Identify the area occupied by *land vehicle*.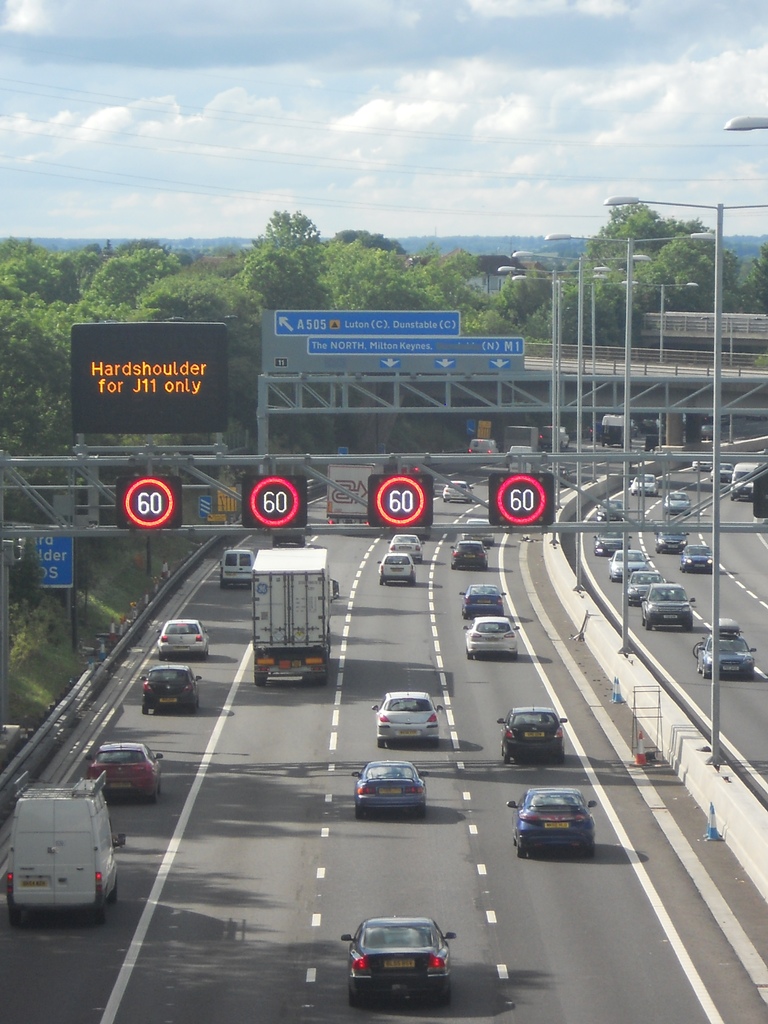
Area: <bbox>155, 620, 209, 662</bbox>.
